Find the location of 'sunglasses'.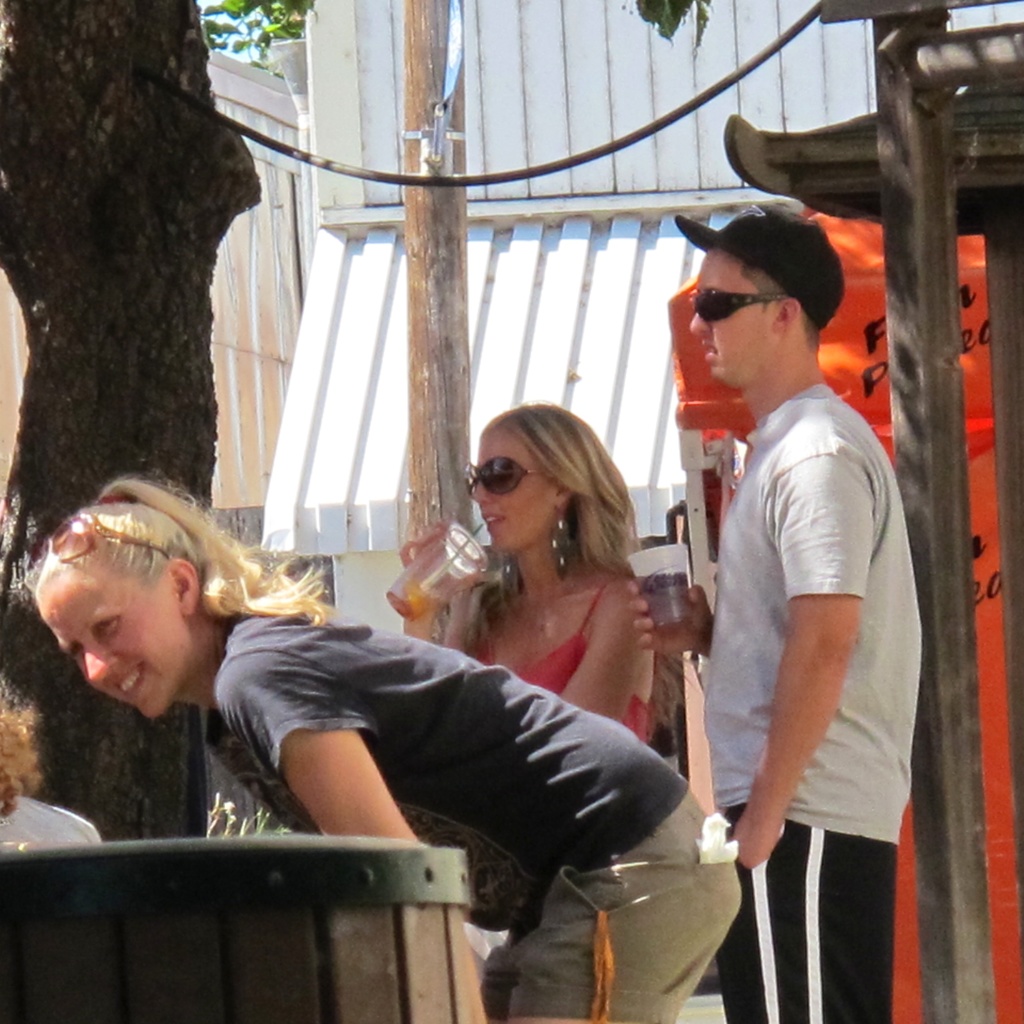
Location: pyautogui.locateOnScreen(695, 294, 788, 323).
